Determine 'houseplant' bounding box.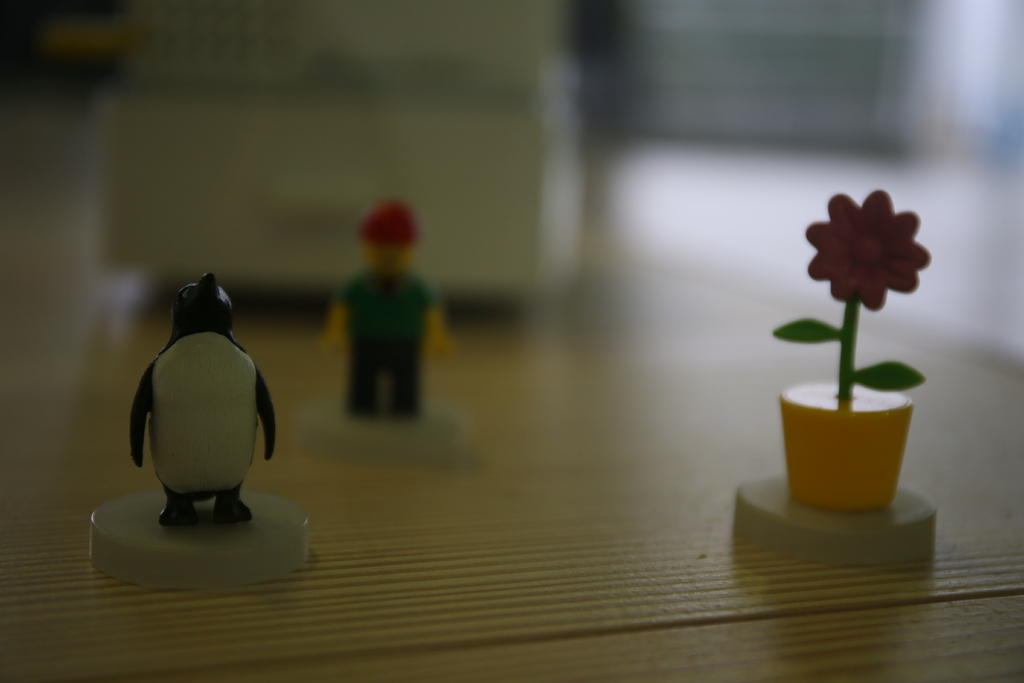
Determined: region(767, 183, 929, 509).
